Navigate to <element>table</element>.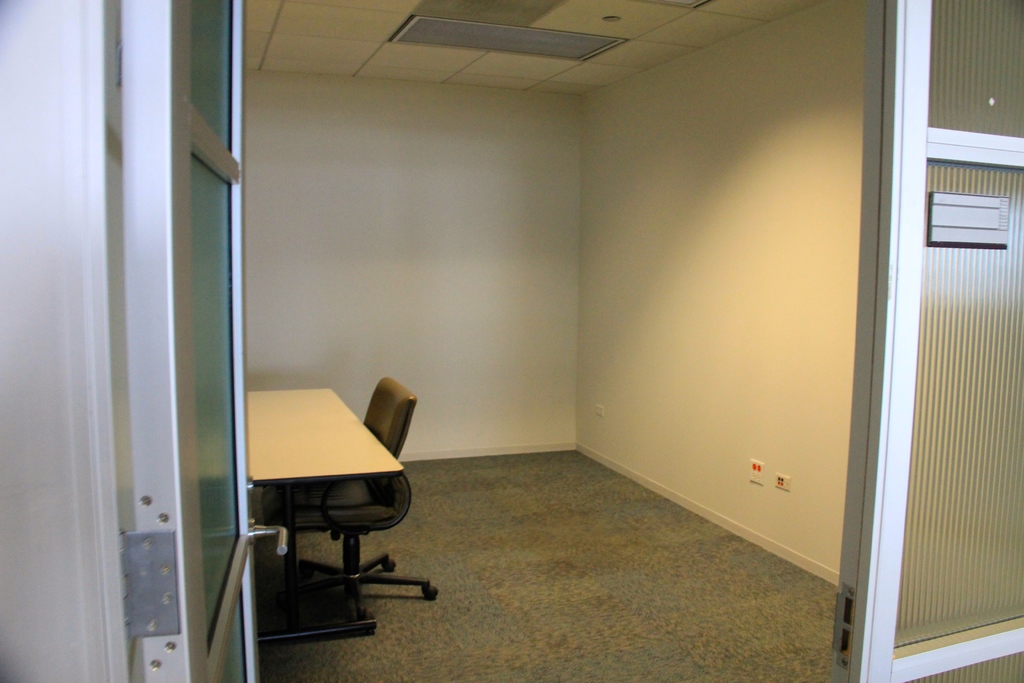
Navigation target: (left=236, top=381, right=427, bottom=586).
